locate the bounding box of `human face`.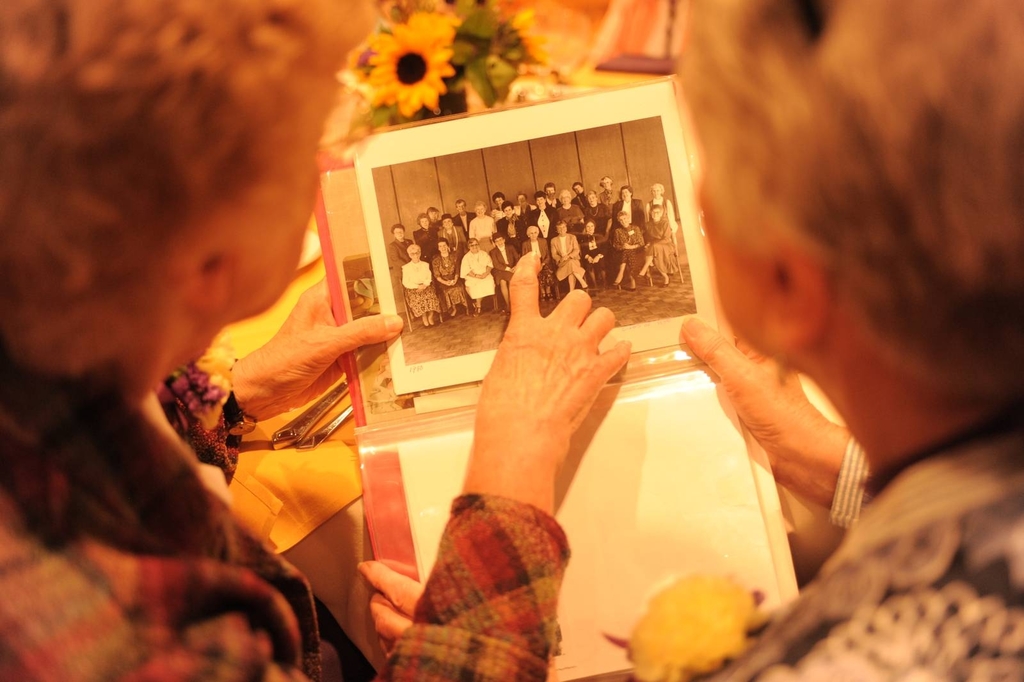
Bounding box: x1=468, y1=240, x2=478, y2=254.
